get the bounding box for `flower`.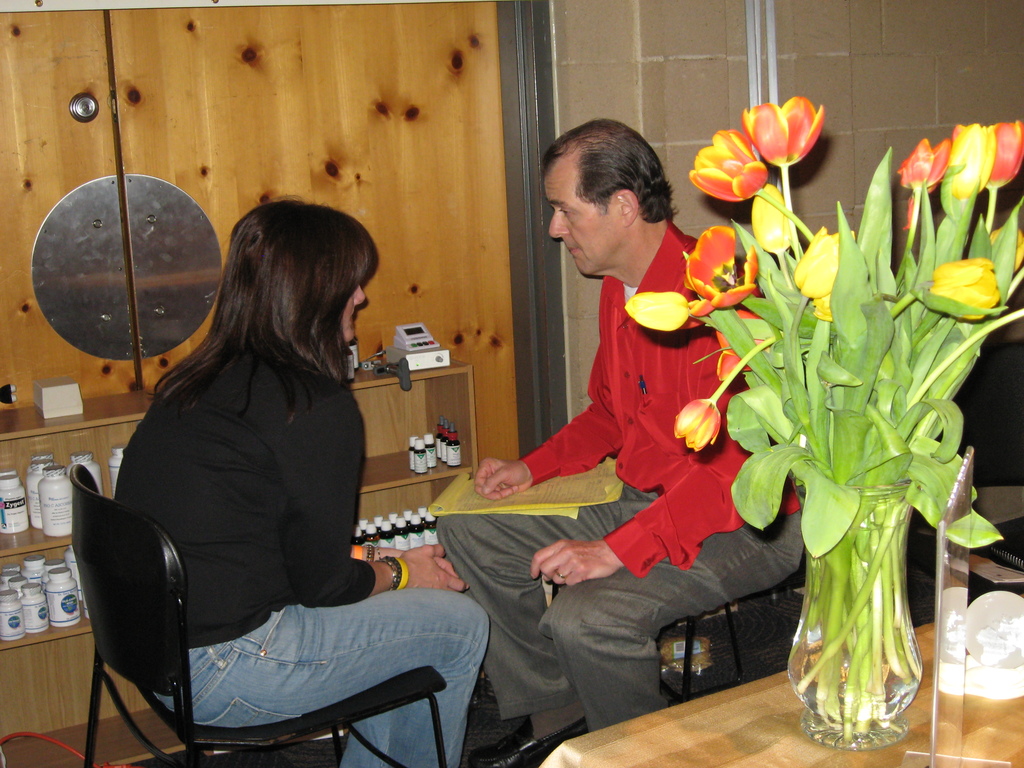
bbox=(920, 257, 1001, 320).
